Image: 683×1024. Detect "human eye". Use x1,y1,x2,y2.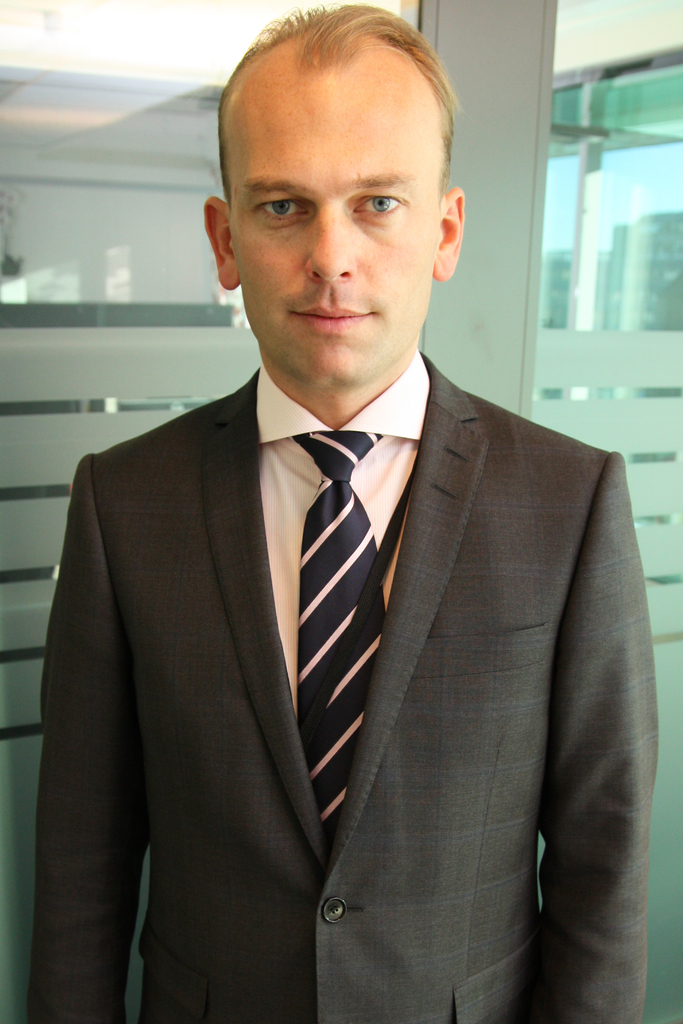
351,189,409,226.
